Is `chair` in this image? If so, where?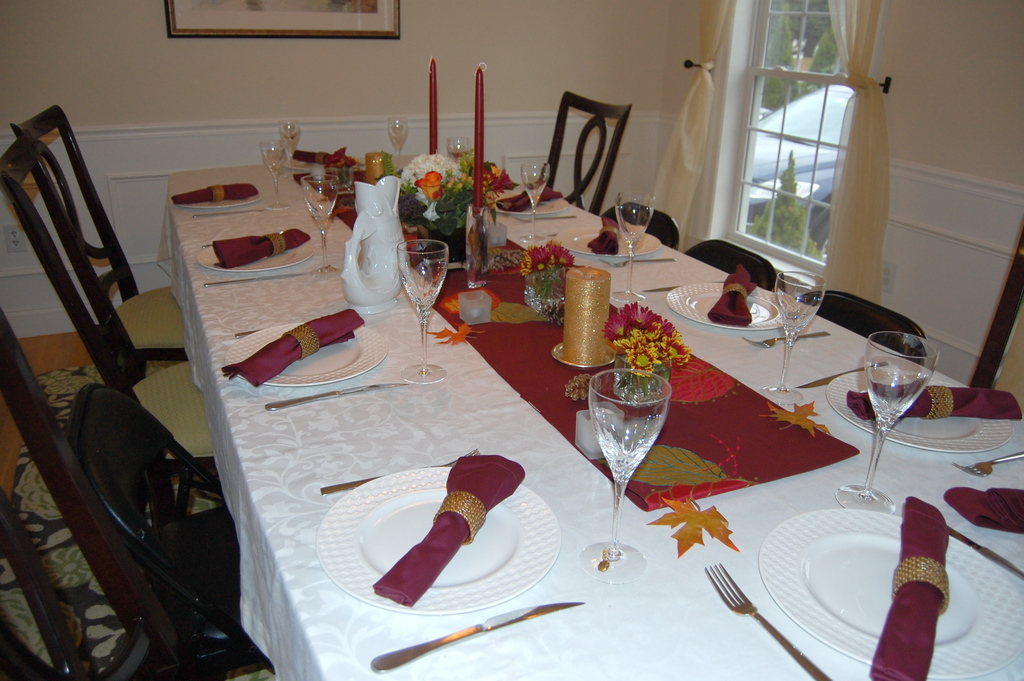
Yes, at bbox(0, 135, 218, 475).
